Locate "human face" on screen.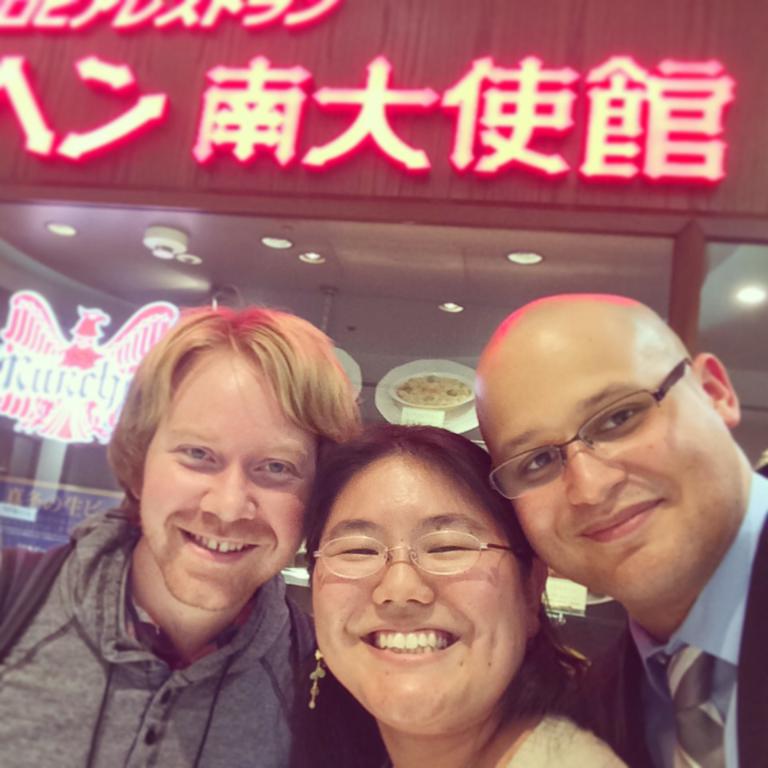
On screen at (x1=482, y1=346, x2=734, y2=601).
